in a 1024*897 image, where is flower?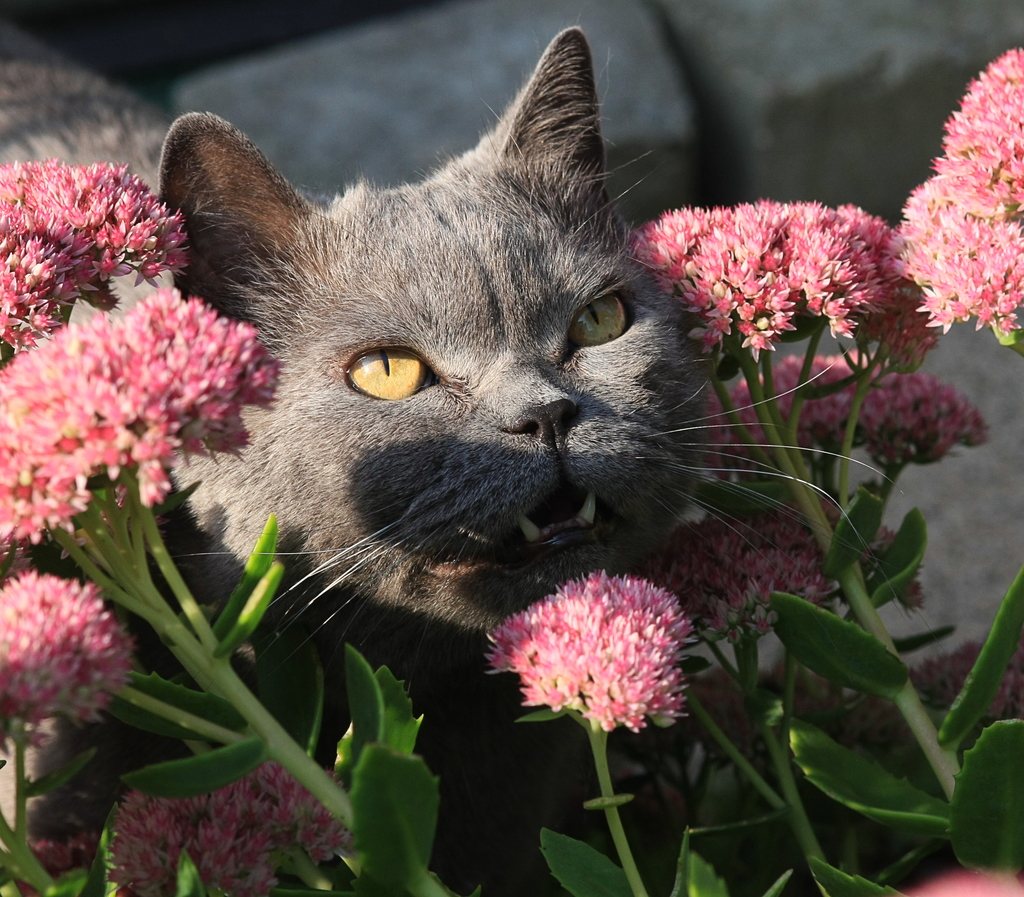
[left=0, top=282, right=291, bottom=544].
